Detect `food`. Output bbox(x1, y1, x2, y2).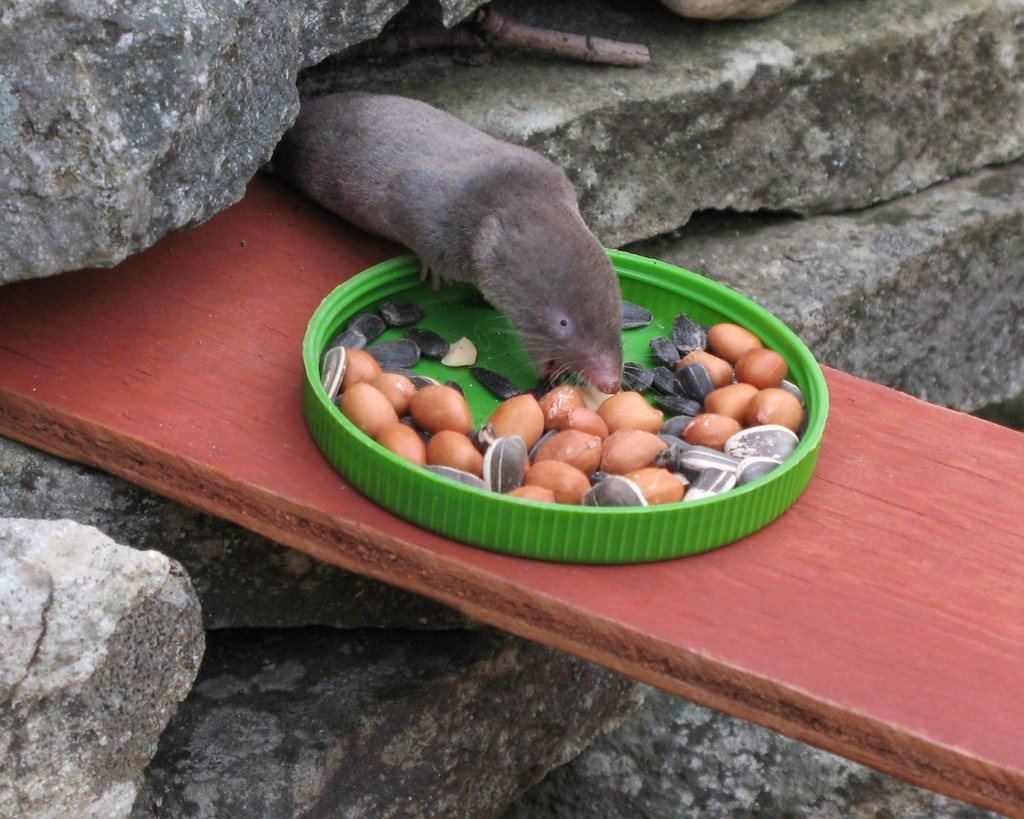
bbox(322, 346, 330, 388).
